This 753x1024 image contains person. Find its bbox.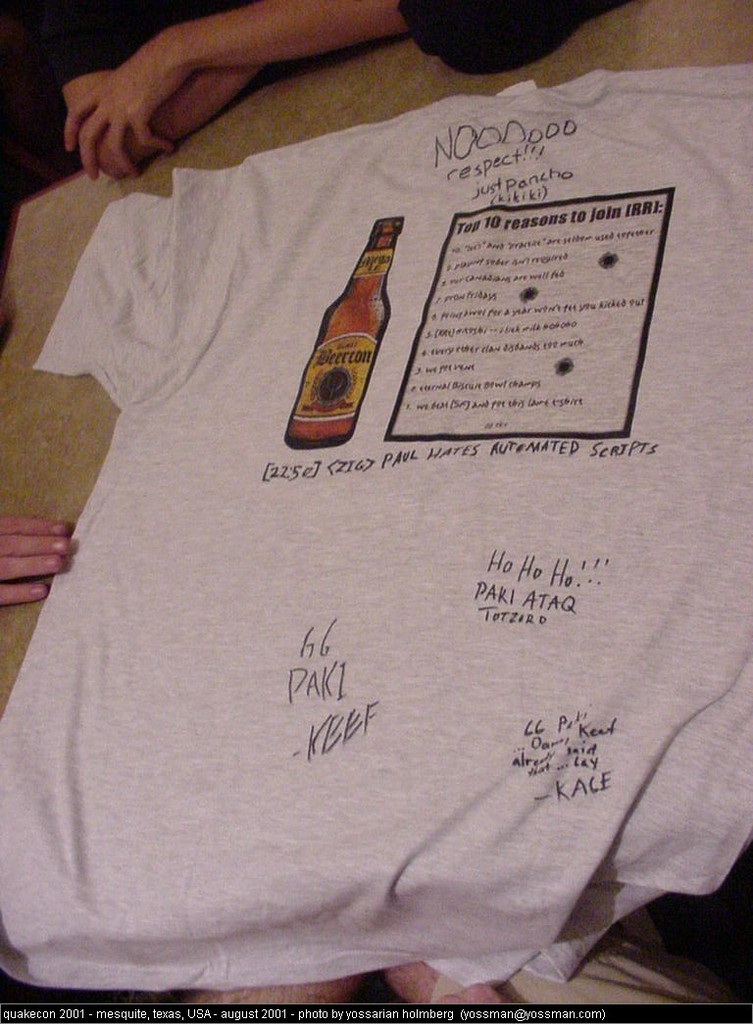
box(69, 0, 640, 178).
